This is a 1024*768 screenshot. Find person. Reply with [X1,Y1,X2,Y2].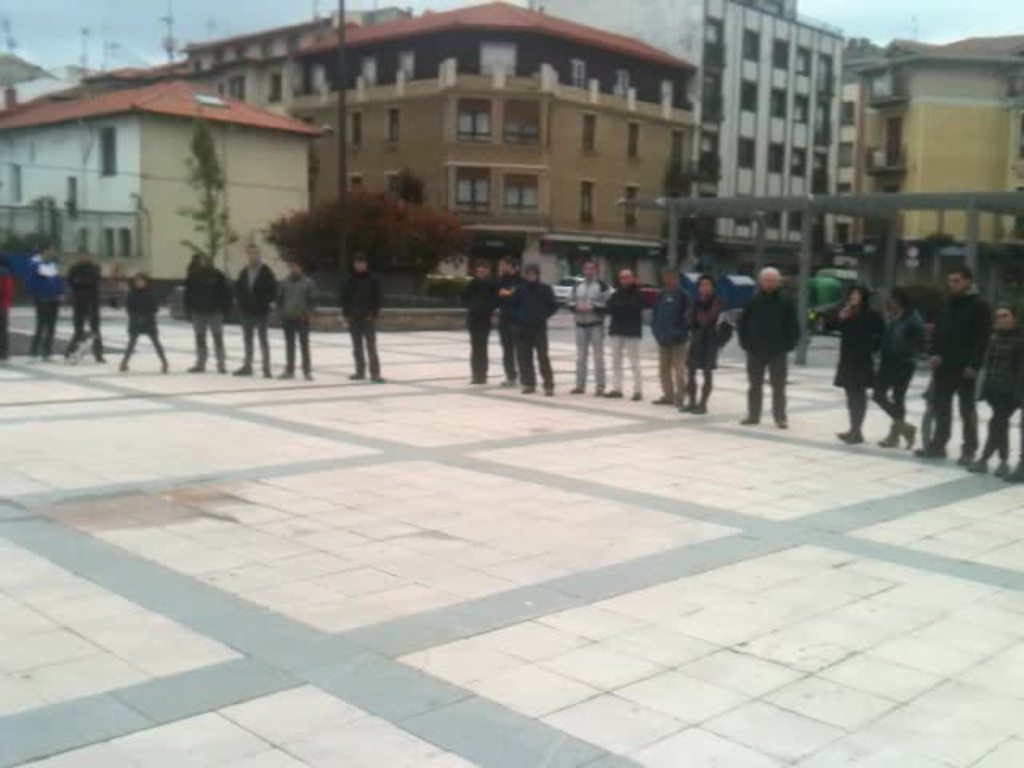
[568,259,610,400].
